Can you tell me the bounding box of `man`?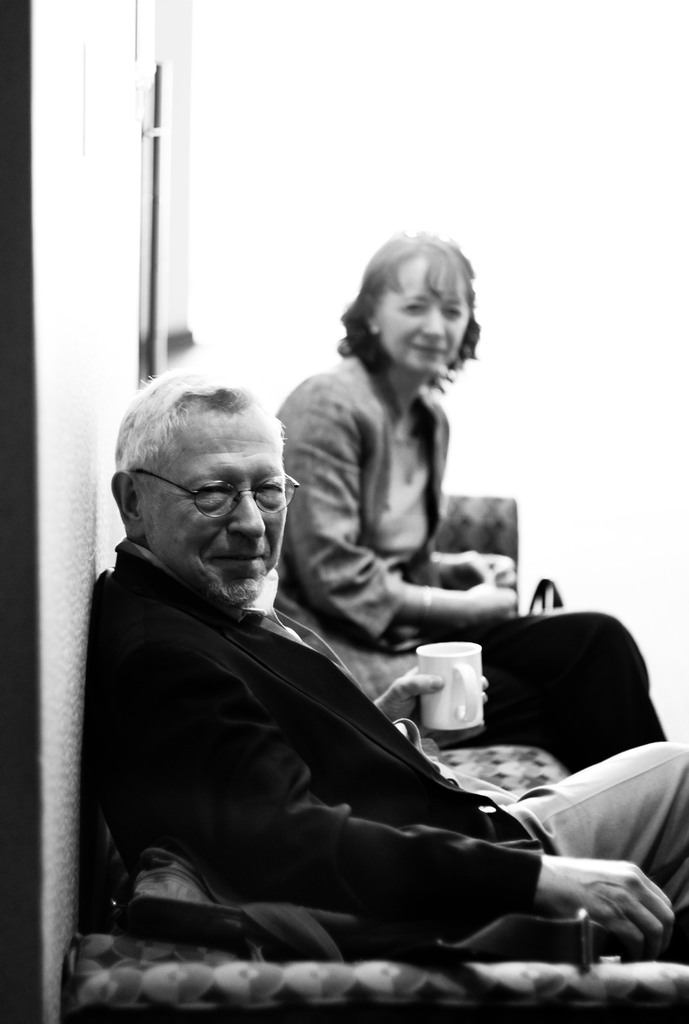
box=[83, 356, 604, 988].
